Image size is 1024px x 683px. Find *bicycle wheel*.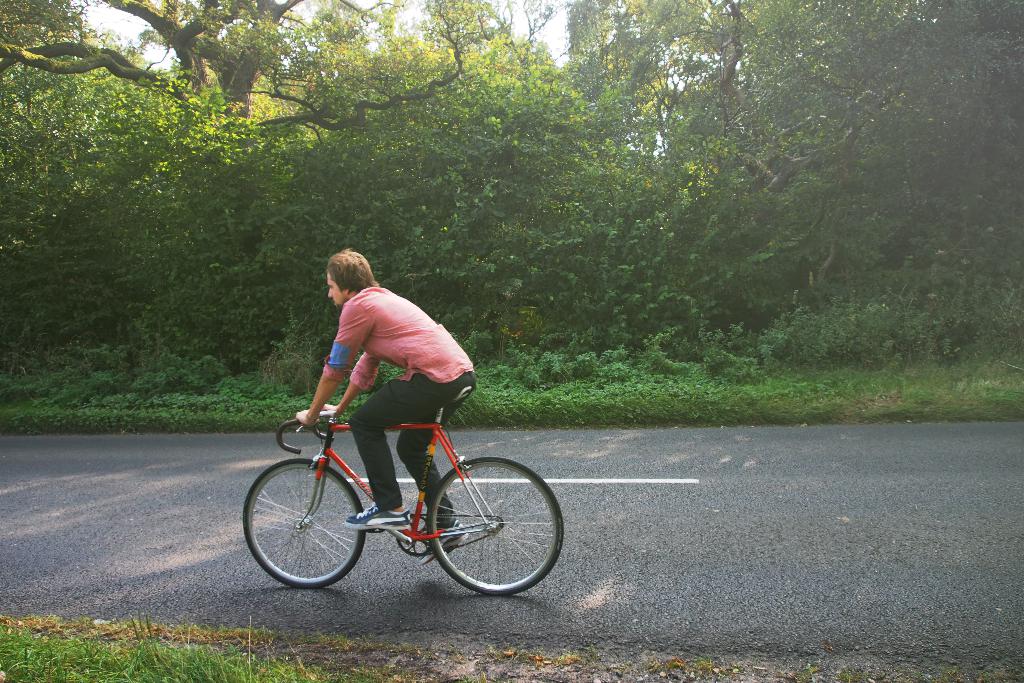
Rect(428, 456, 566, 595).
